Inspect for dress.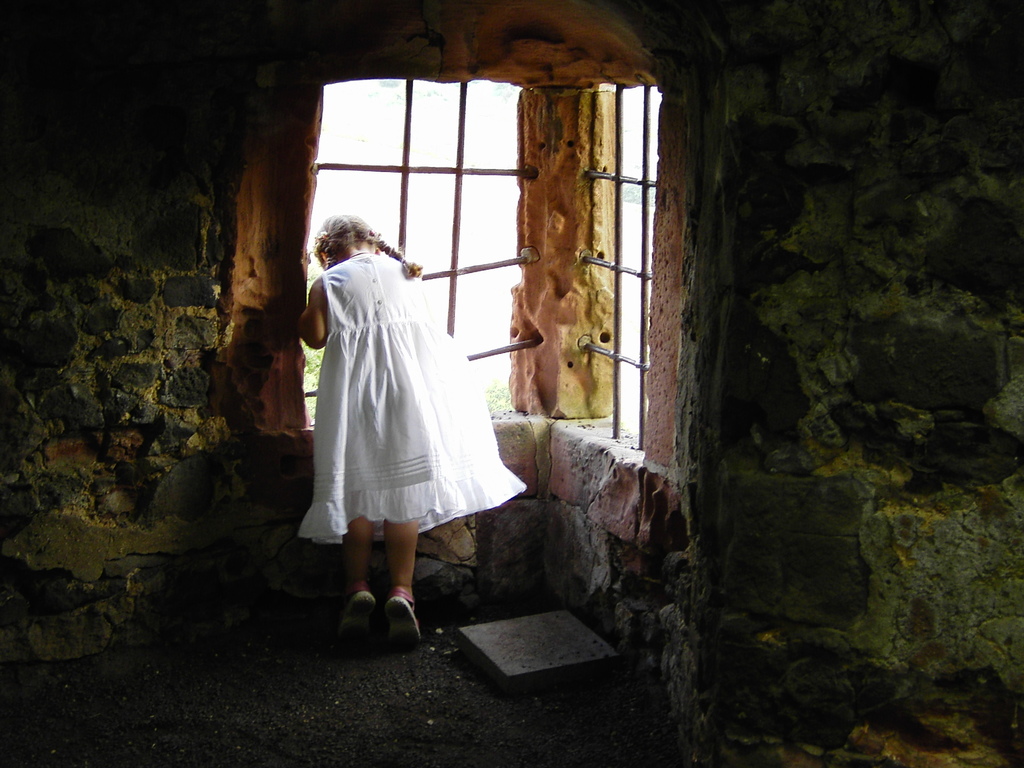
Inspection: select_region(296, 252, 525, 547).
